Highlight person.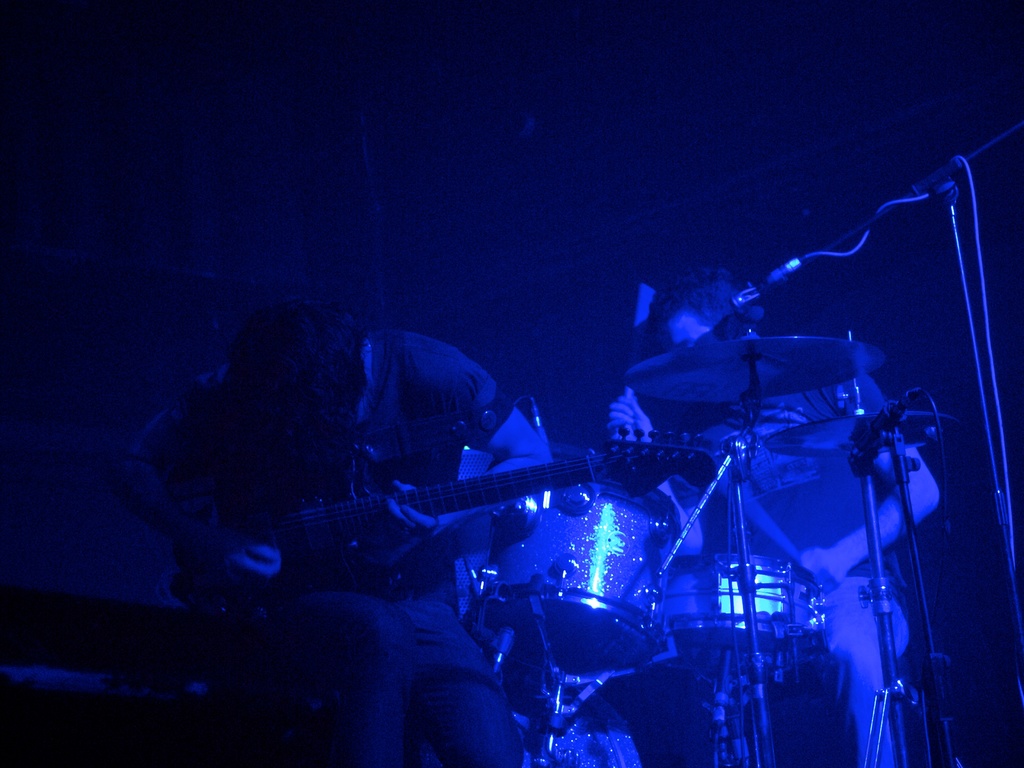
Highlighted region: locate(220, 287, 572, 683).
